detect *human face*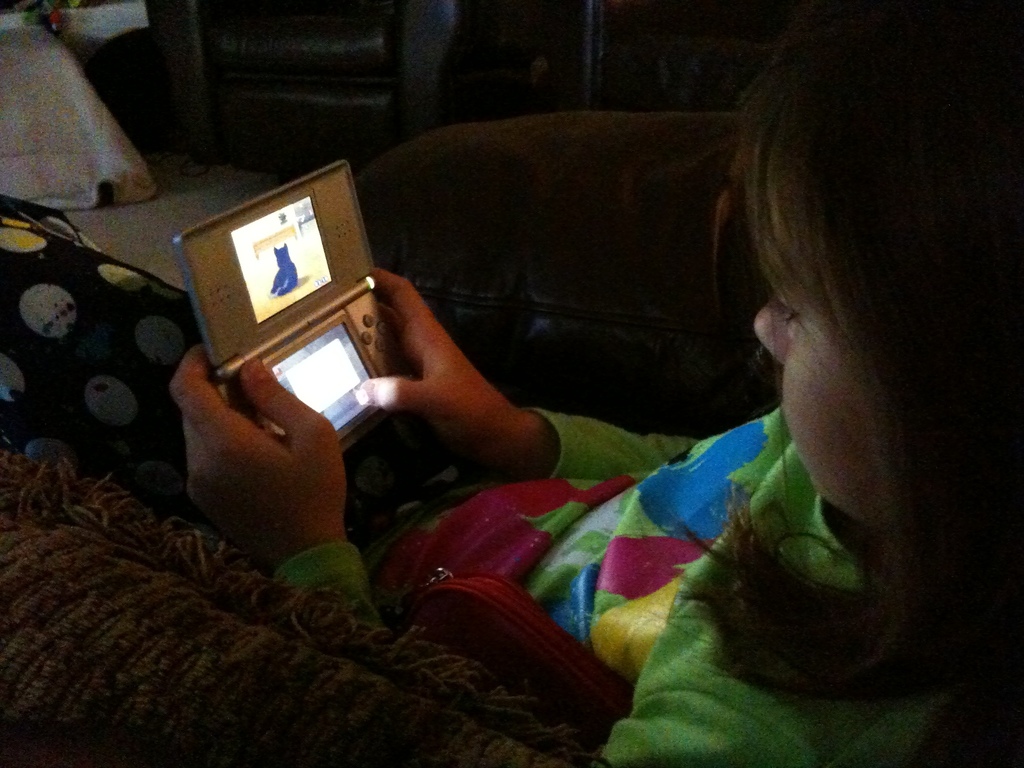
[653, 102, 968, 496]
